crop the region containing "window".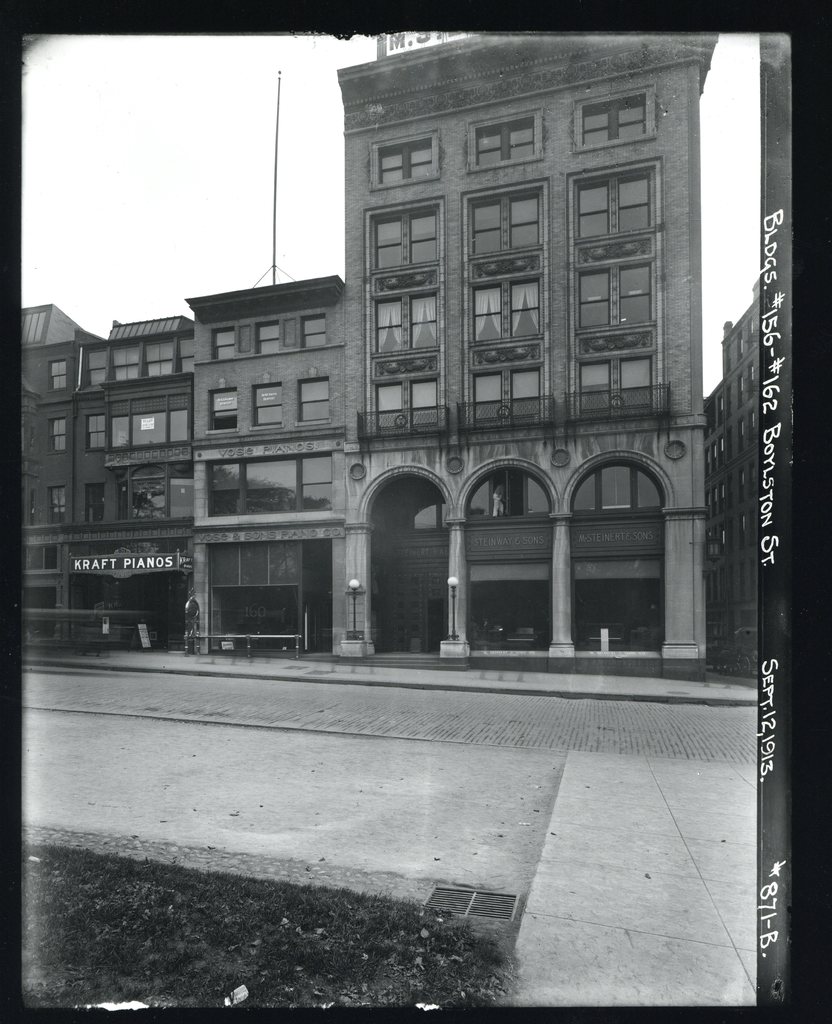
Crop region: box(300, 378, 332, 424).
